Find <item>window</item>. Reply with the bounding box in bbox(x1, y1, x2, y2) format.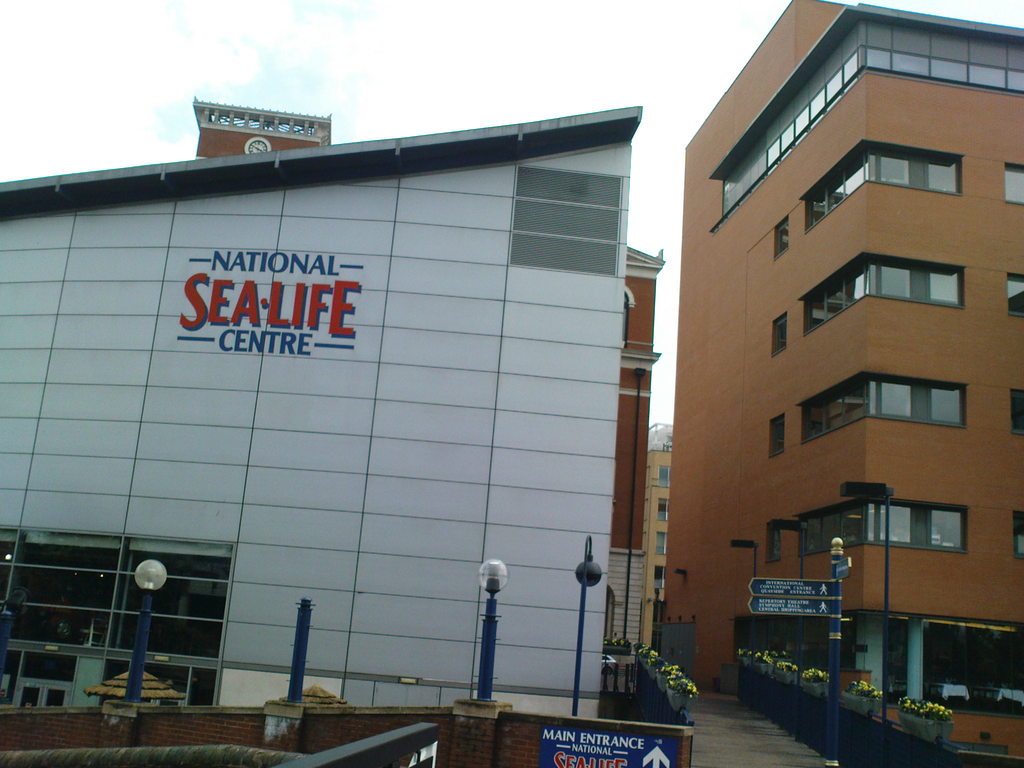
bbox(760, 406, 789, 468).
